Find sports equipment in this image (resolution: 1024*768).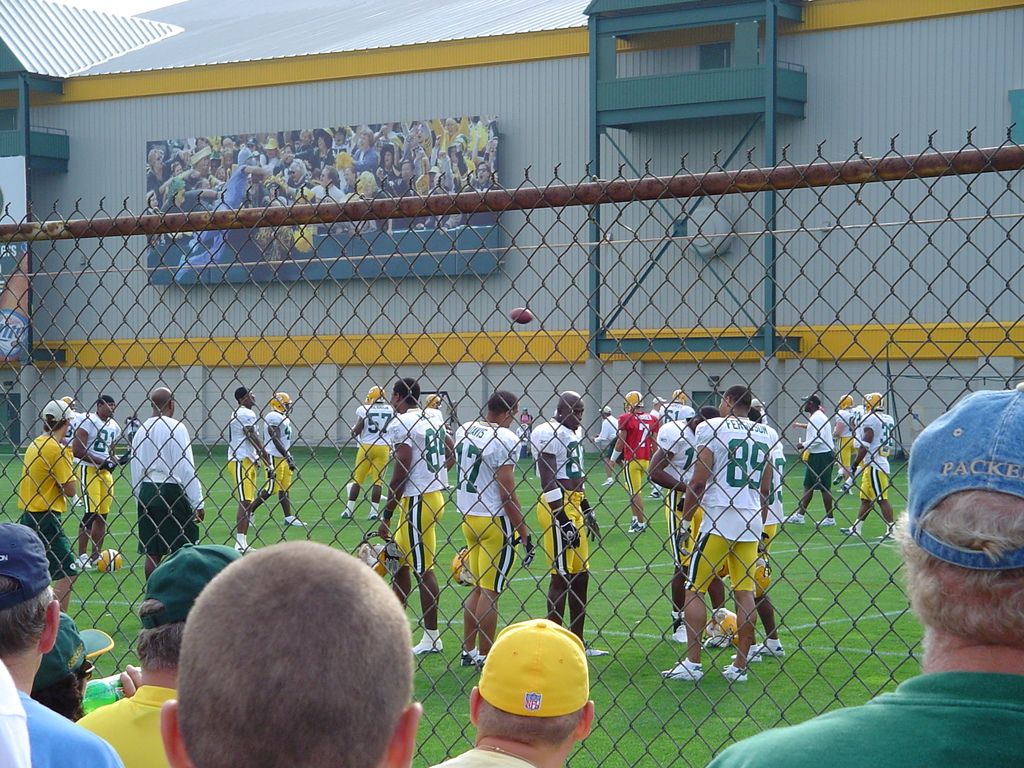
{"left": 281, "top": 457, "right": 296, "bottom": 472}.
